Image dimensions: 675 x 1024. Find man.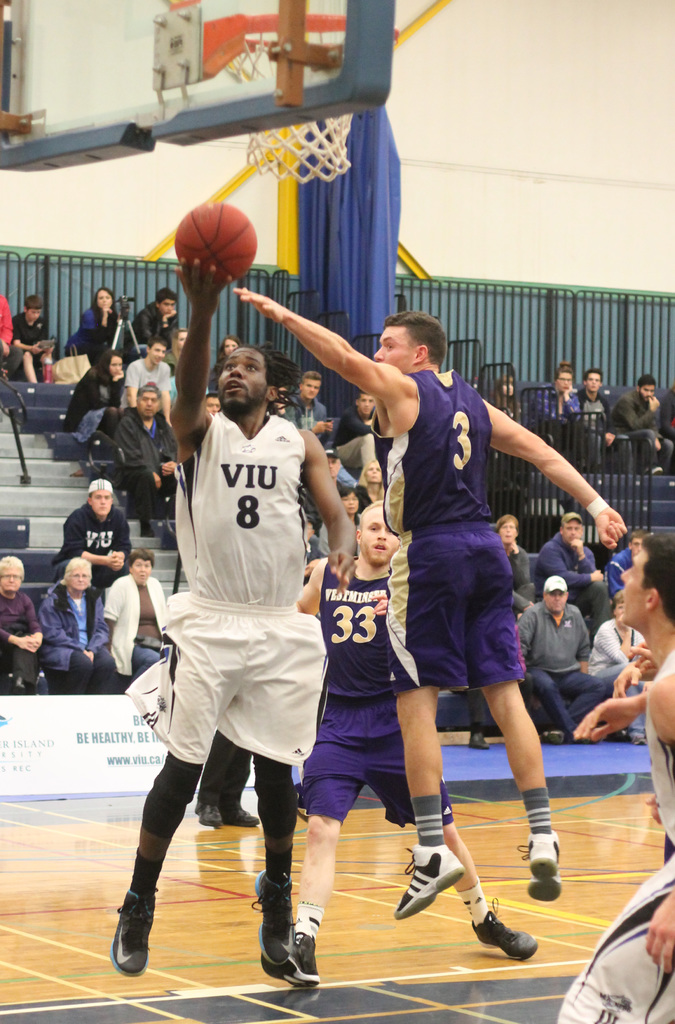
(left=233, top=287, right=625, bottom=920).
